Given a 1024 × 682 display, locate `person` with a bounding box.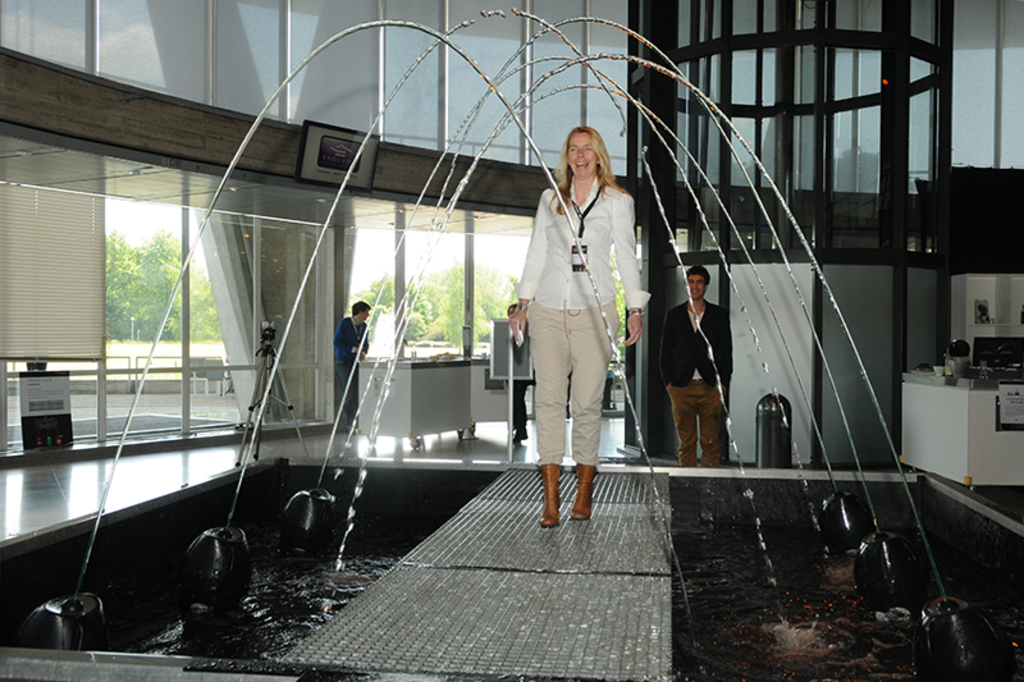
Located: (662, 241, 740, 480).
